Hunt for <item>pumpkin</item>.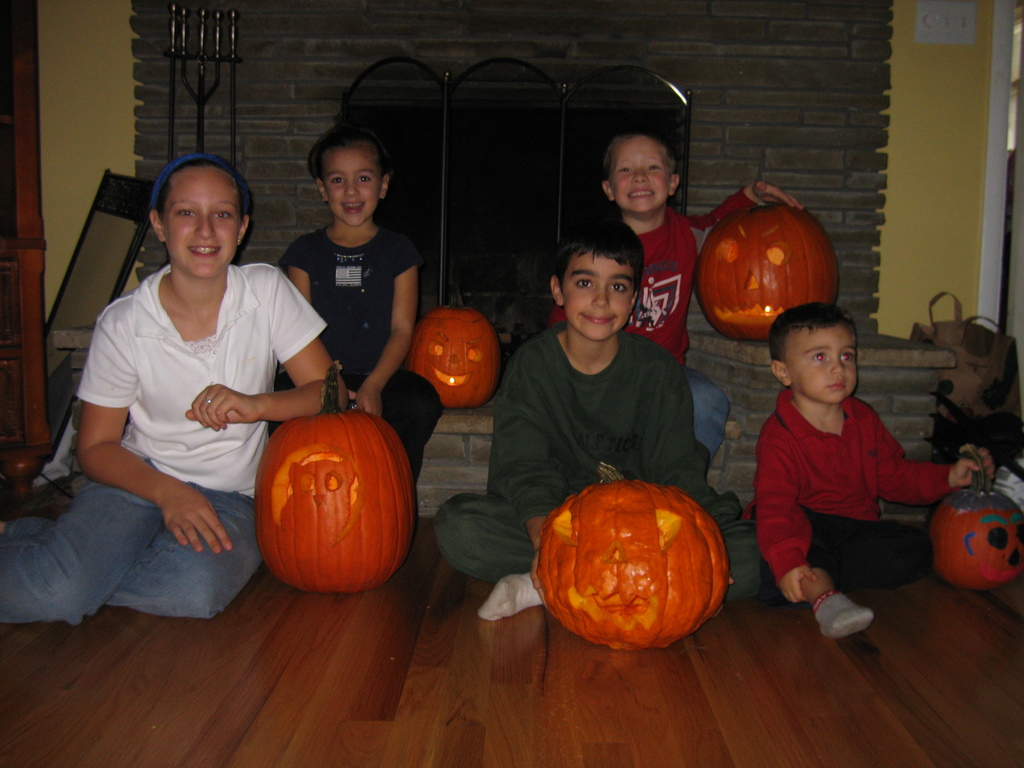
Hunted down at box=[411, 314, 499, 410].
